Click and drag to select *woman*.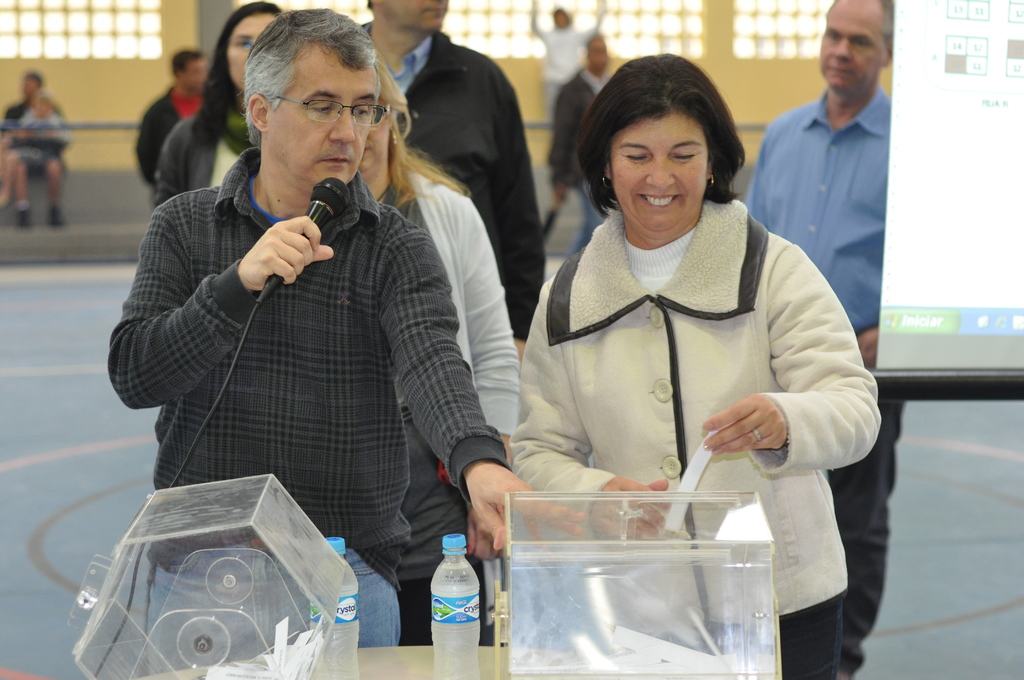
Selection: detection(353, 63, 520, 654).
